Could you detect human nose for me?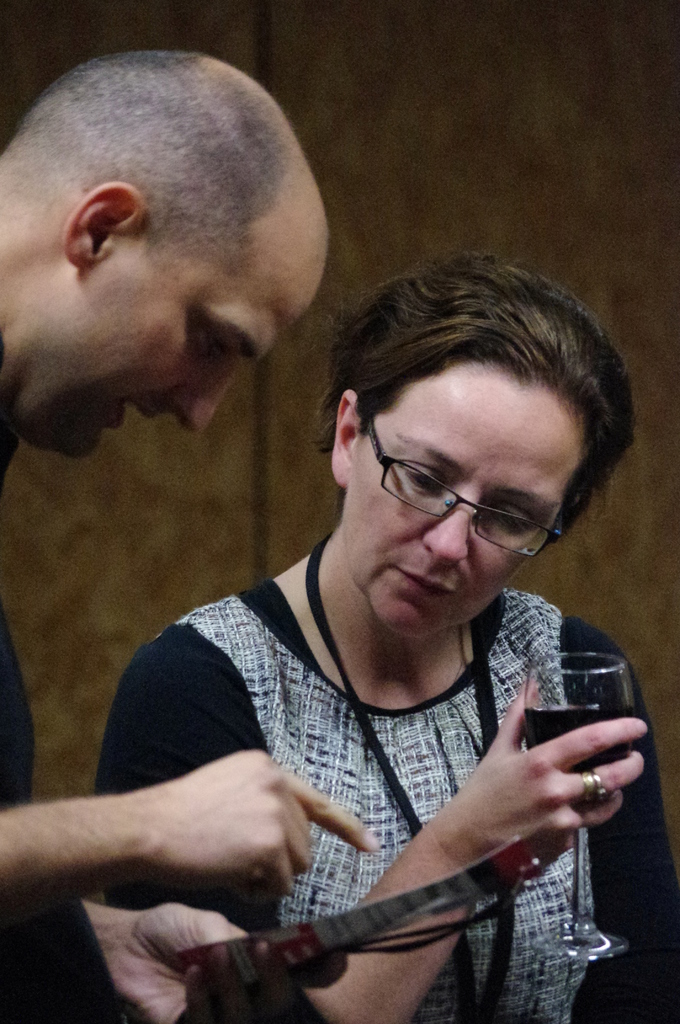
Detection result: 419:491:481:568.
